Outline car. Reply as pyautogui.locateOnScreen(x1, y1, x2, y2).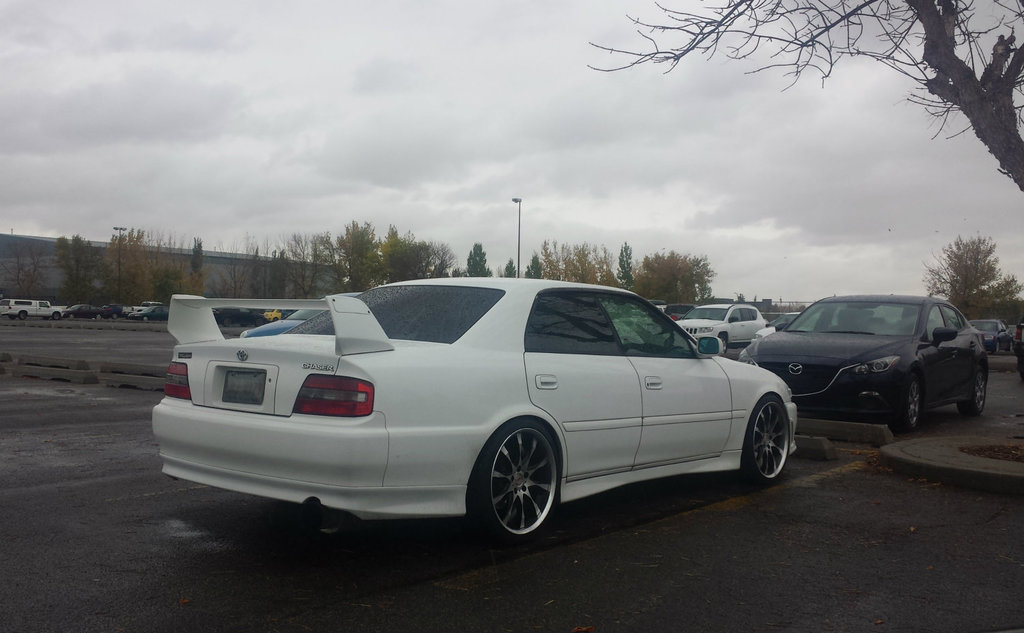
pyautogui.locateOnScreen(150, 279, 798, 550).
